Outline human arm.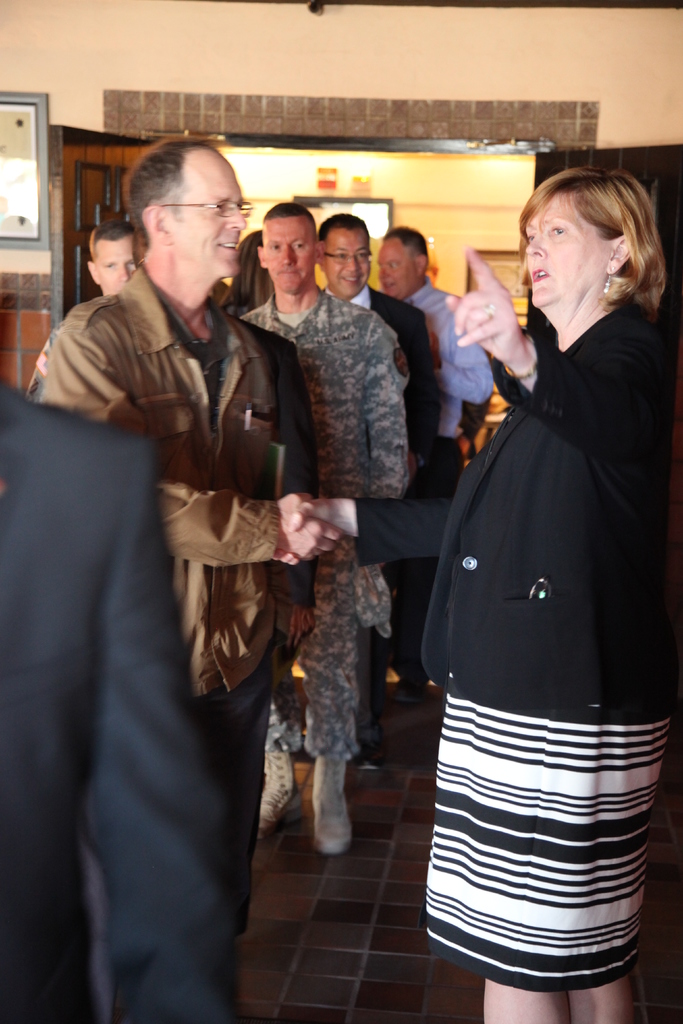
Outline: box=[401, 295, 443, 438].
